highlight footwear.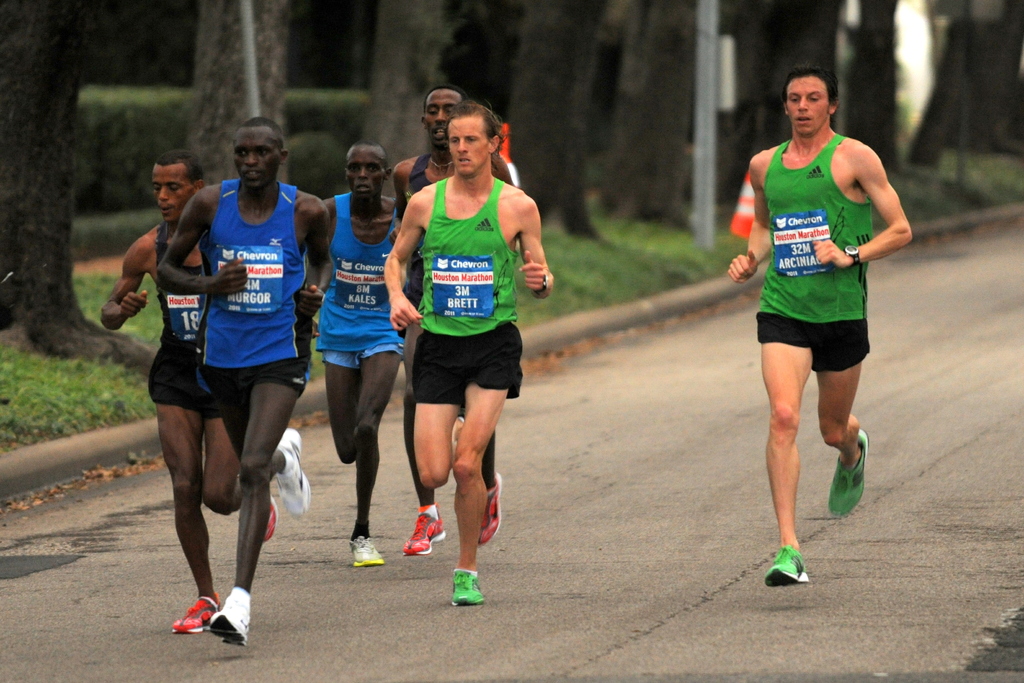
Highlighted region: x1=760 y1=543 x2=811 y2=588.
